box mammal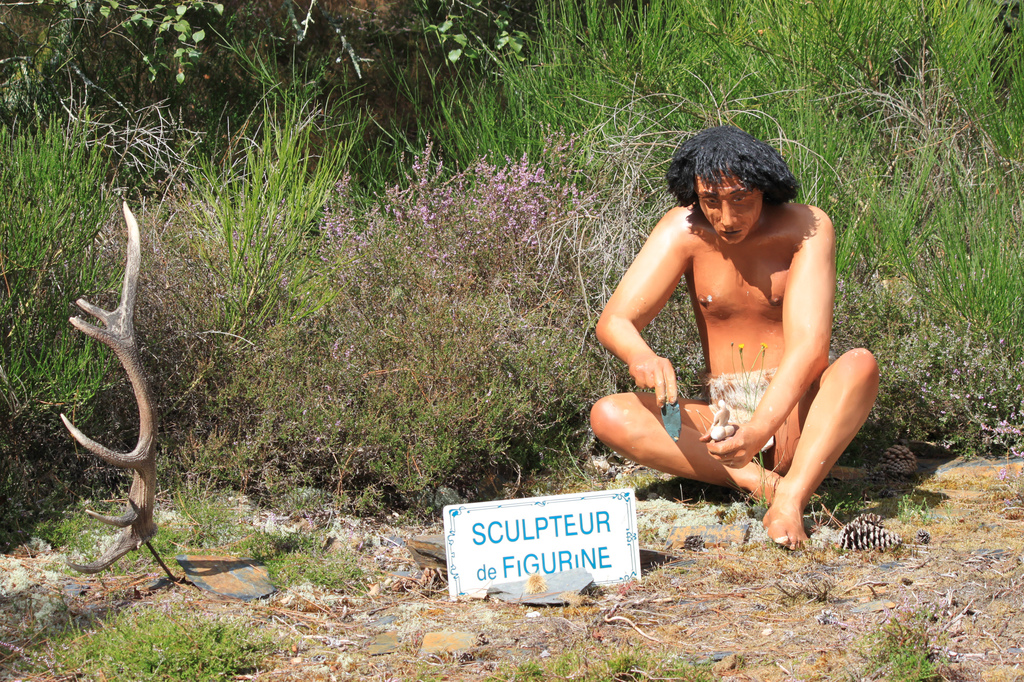
BBox(596, 139, 881, 551)
